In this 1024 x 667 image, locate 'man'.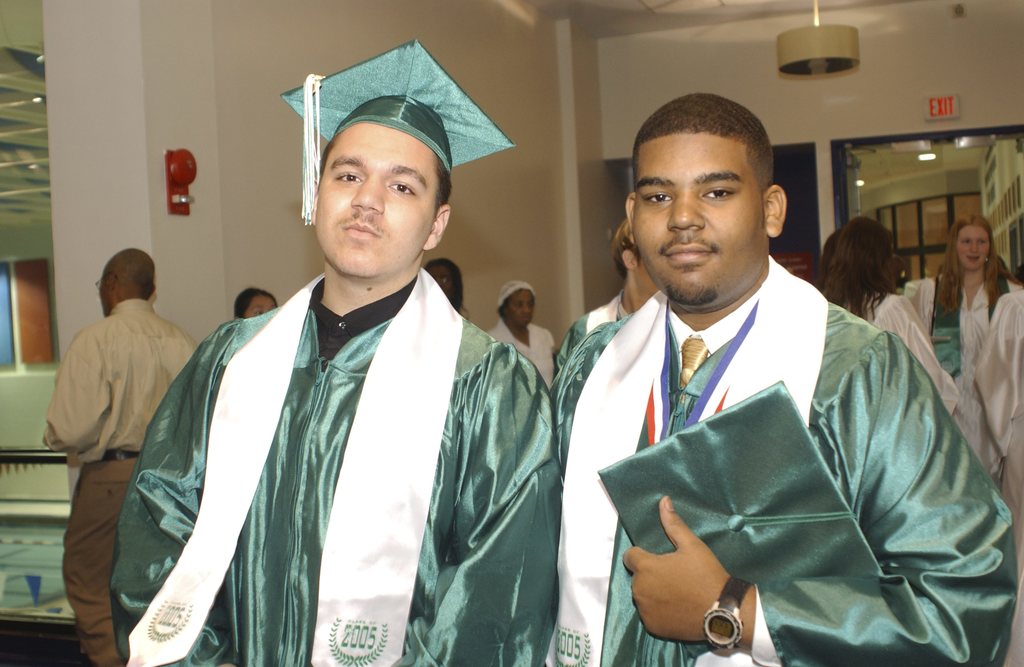
Bounding box: (553, 220, 660, 380).
